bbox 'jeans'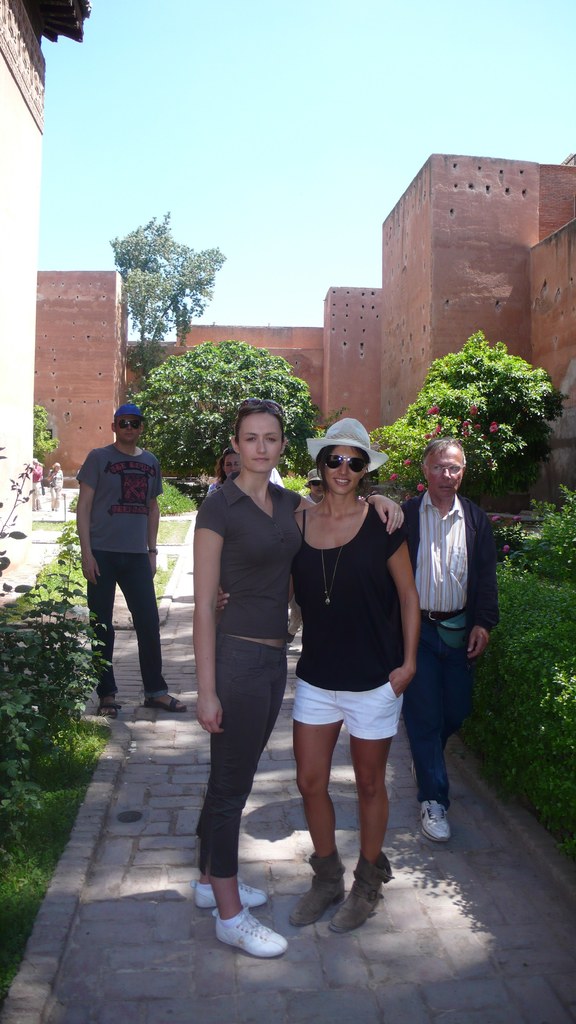
region(404, 611, 477, 812)
